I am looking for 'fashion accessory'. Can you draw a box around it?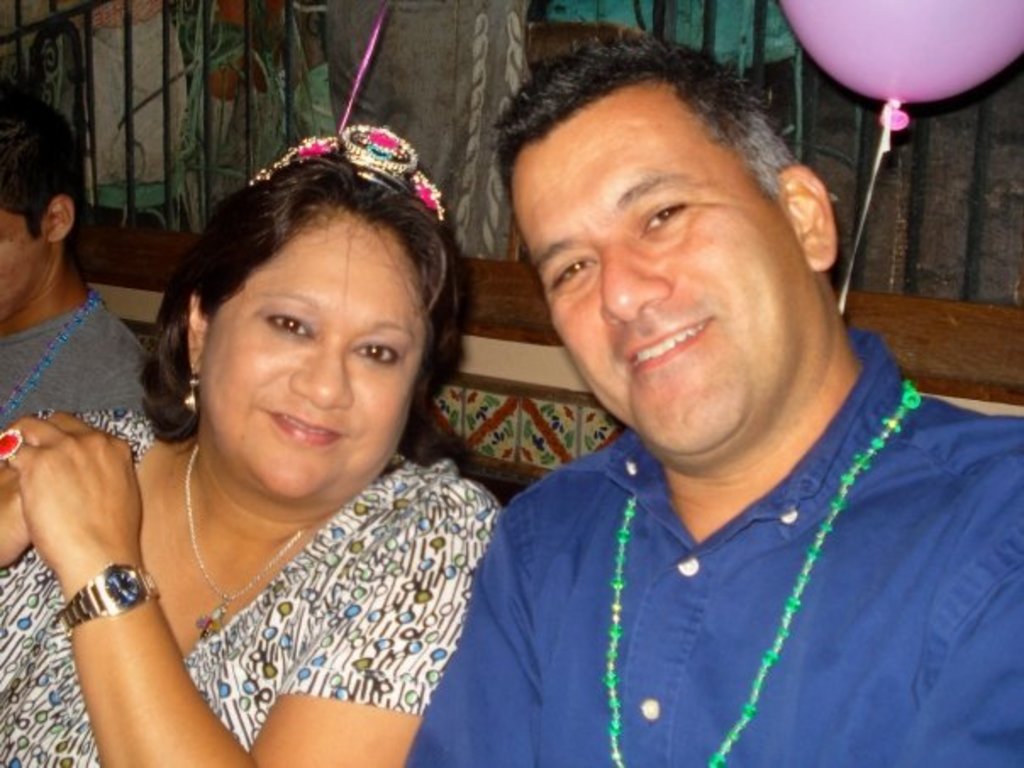
Sure, the bounding box is crop(56, 558, 161, 634).
